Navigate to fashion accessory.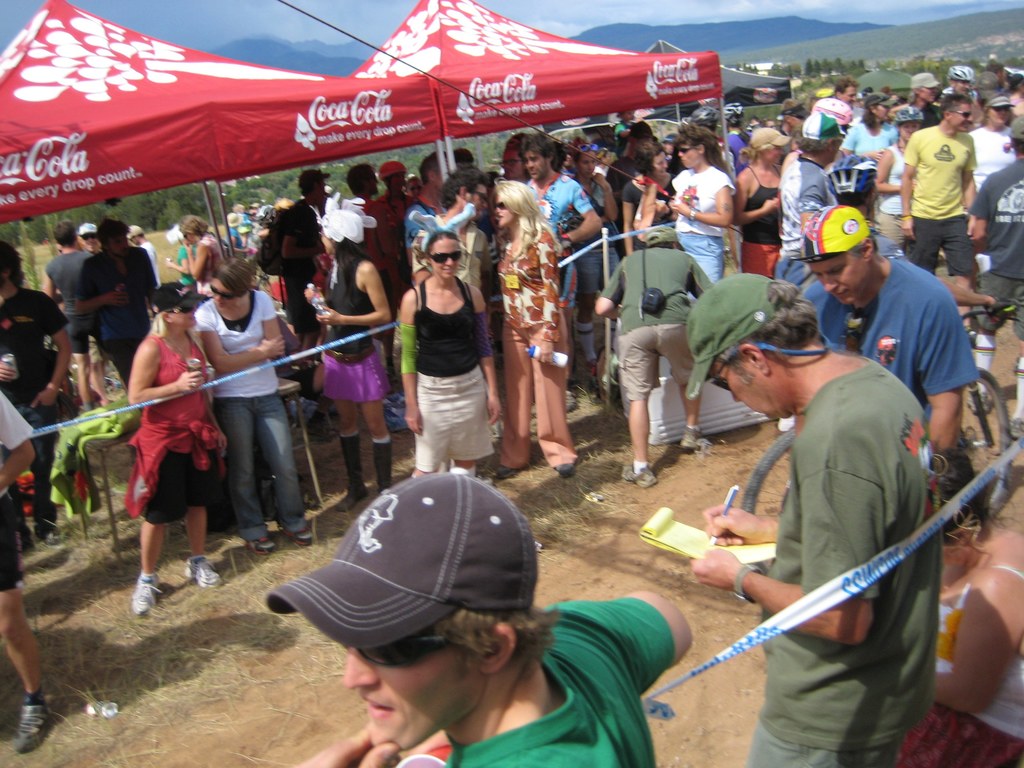
Navigation target: [492,465,518,481].
